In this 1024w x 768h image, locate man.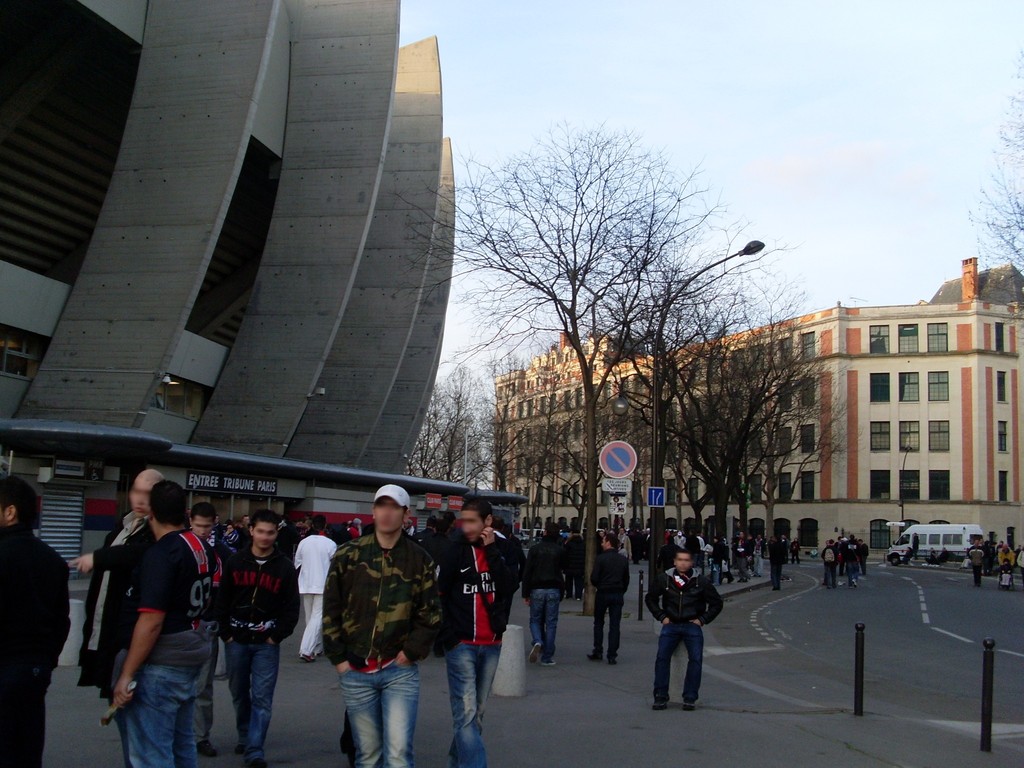
Bounding box: detection(293, 511, 338, 662).
